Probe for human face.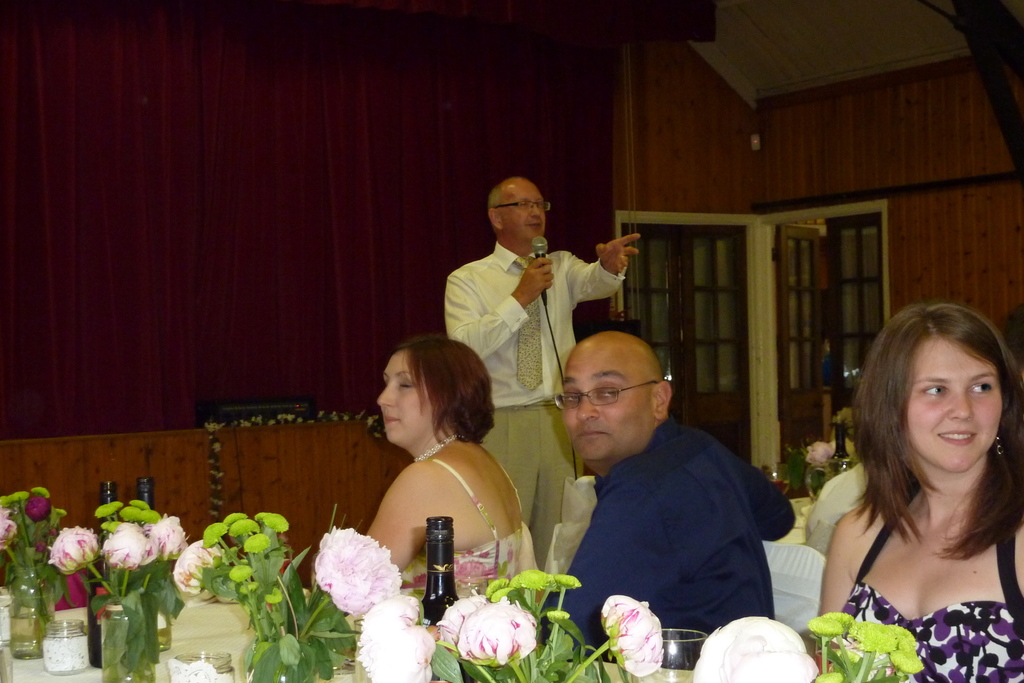
Probe result: region(906, 333, 1002, 469).
